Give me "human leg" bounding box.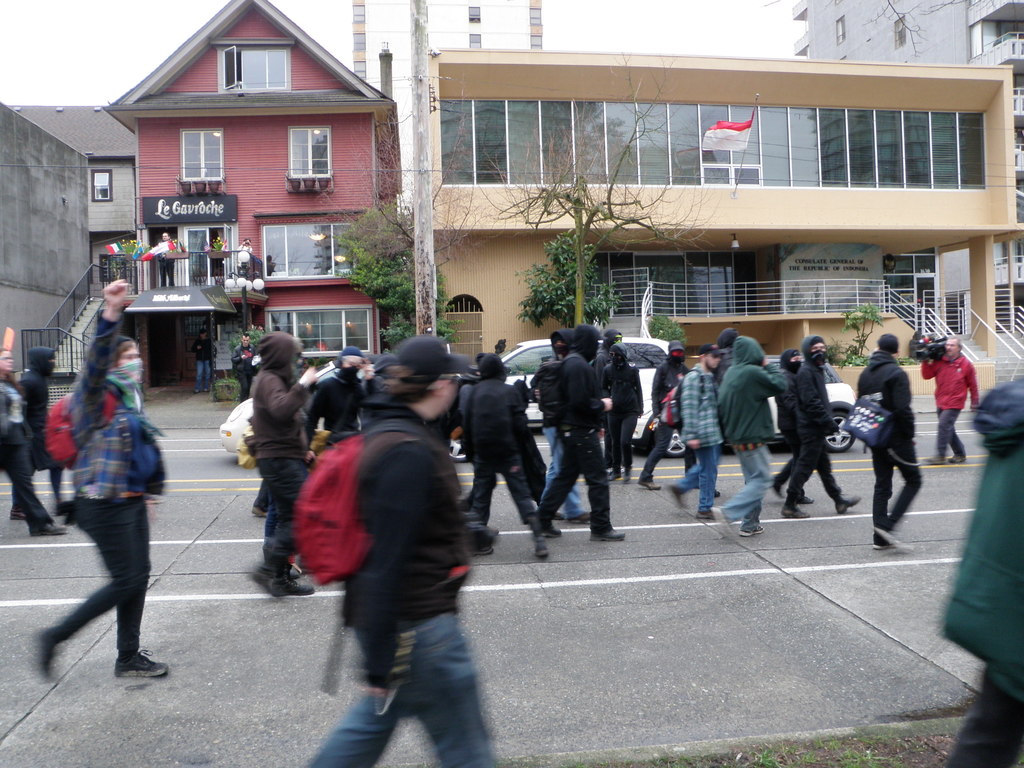
l=694, t=450, r=724, b=523.
